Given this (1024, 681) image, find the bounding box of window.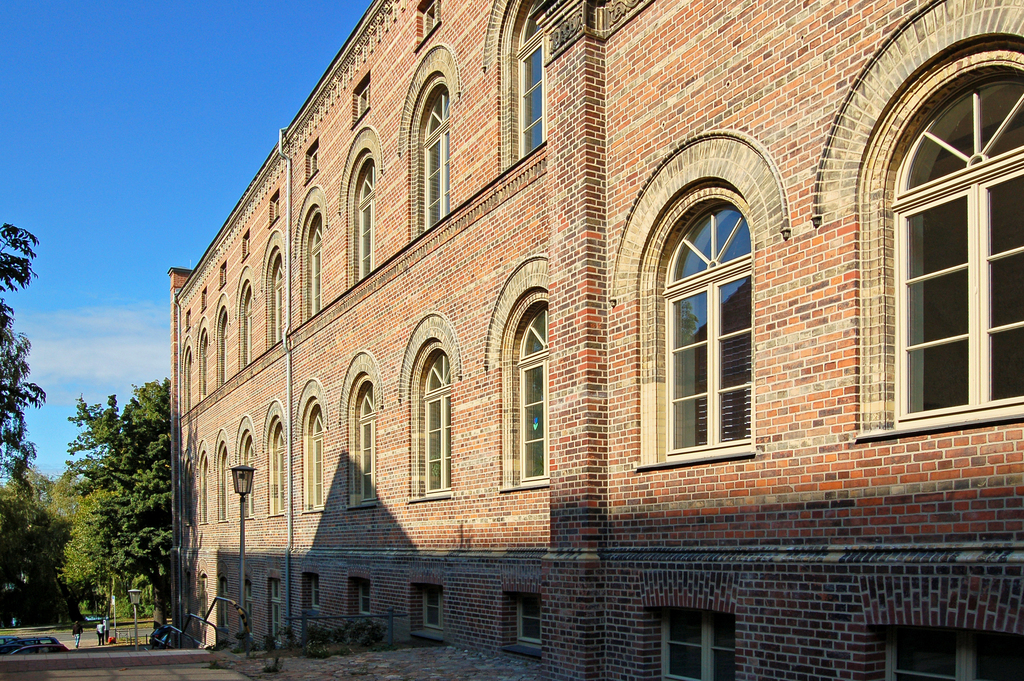
668,199,750,469.
